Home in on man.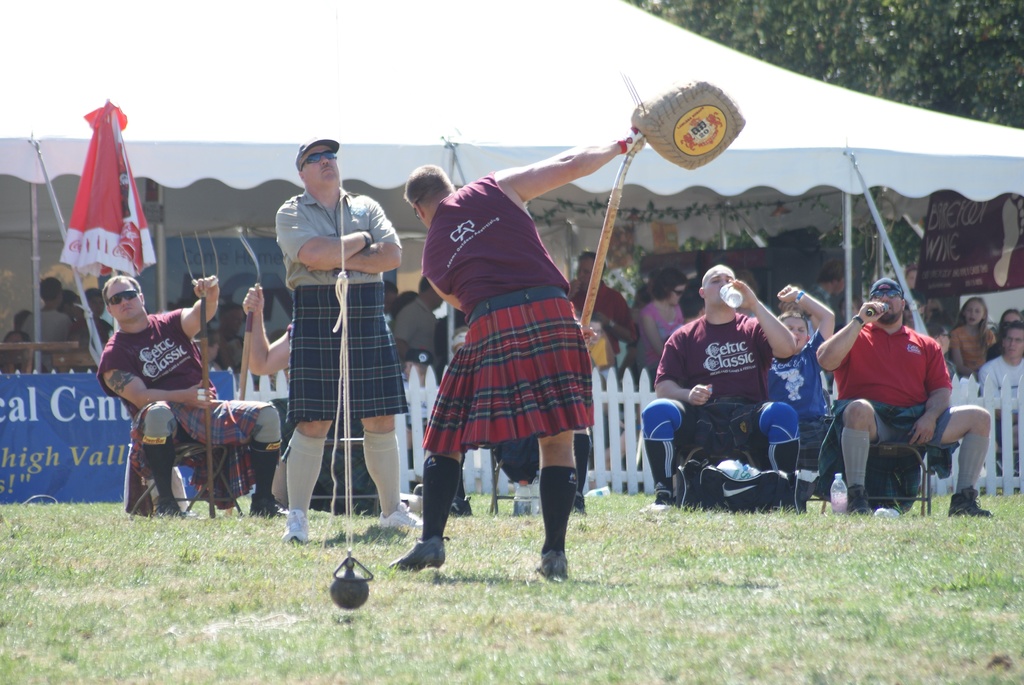
Homed in at bbox=[810, 260, 846, 386].
